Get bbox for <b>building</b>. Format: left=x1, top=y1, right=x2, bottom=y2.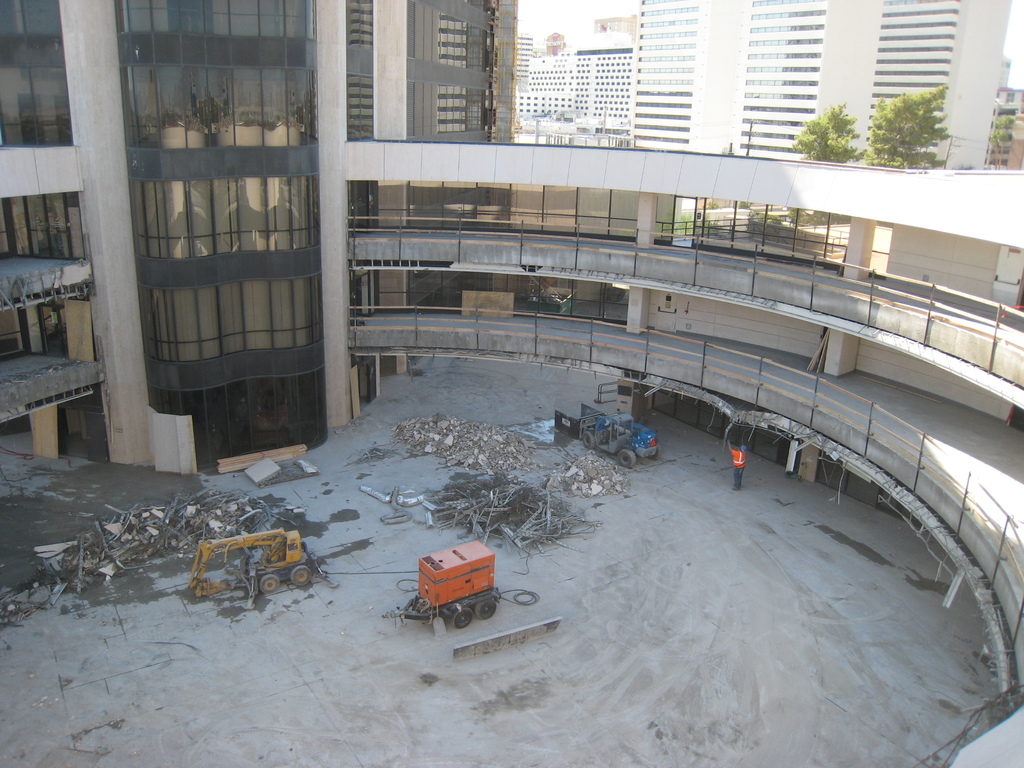
left=515, top=28, right=628, bottom=134.
